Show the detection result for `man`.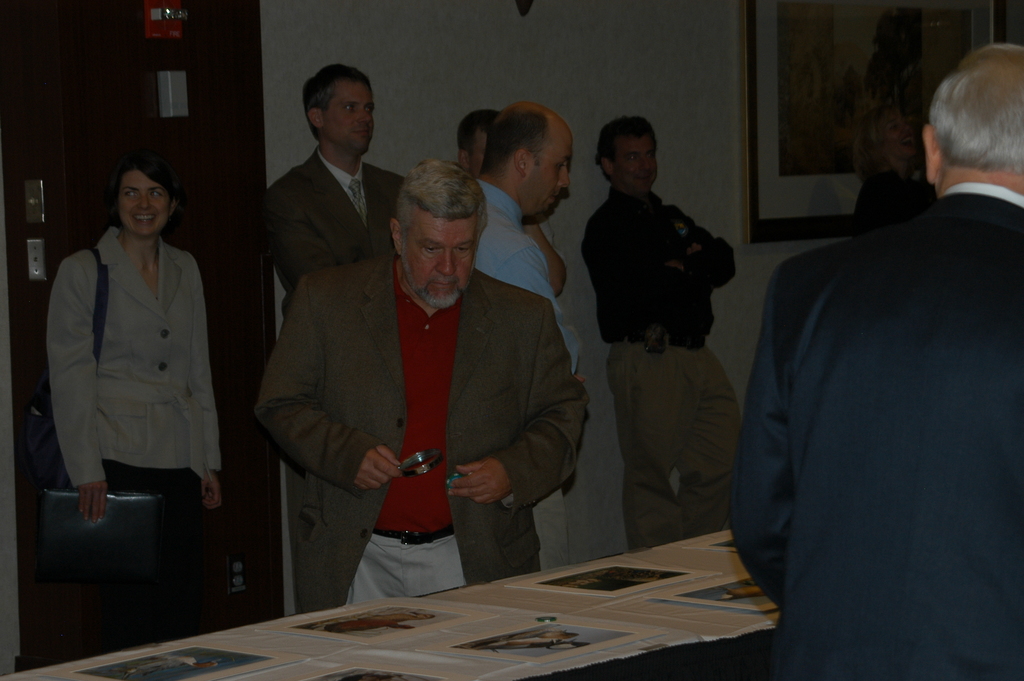
{"x1": 477, "y1": 103, "x2": 573, "y2": 366}.
